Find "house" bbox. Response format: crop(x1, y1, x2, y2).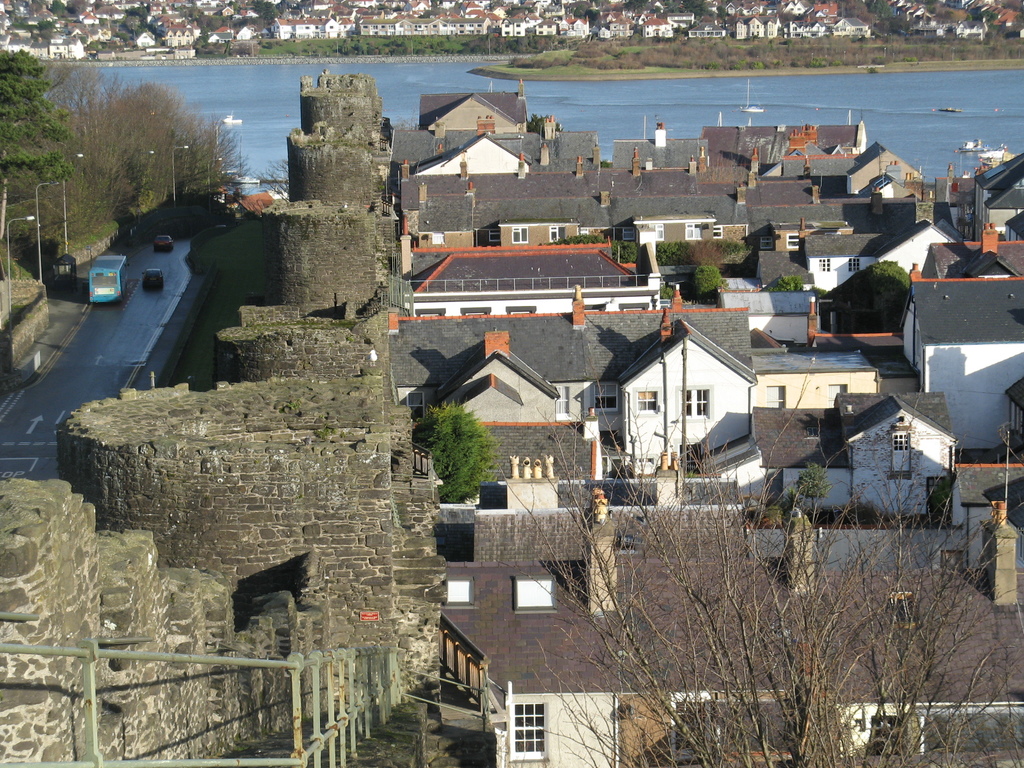
crop(639, 15, 680, 36).
